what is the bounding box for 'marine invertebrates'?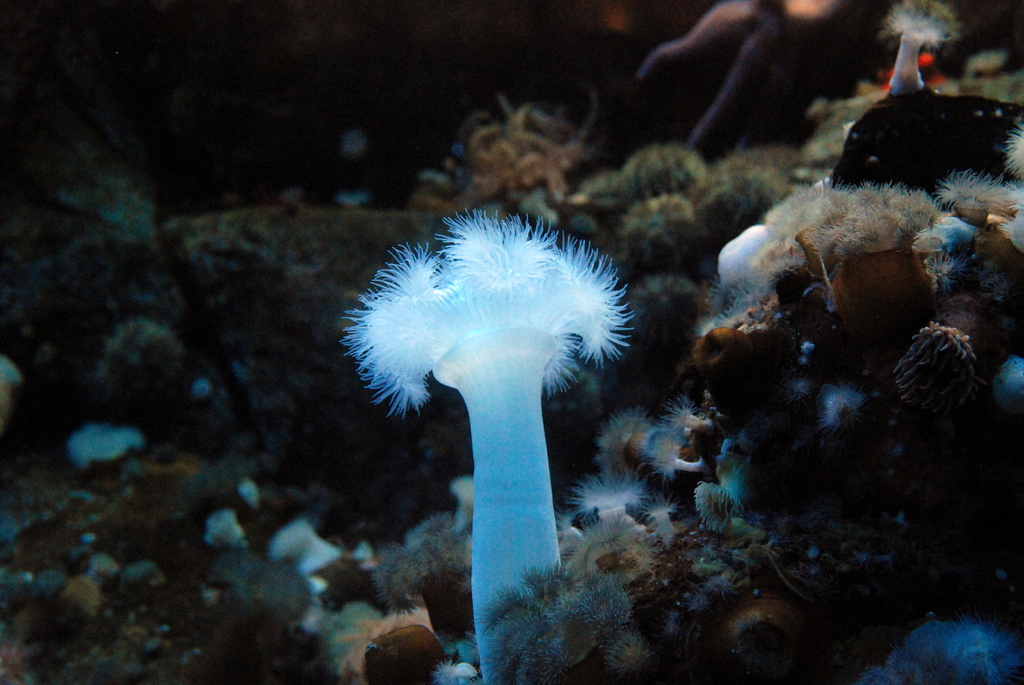
212:541:294:642.
